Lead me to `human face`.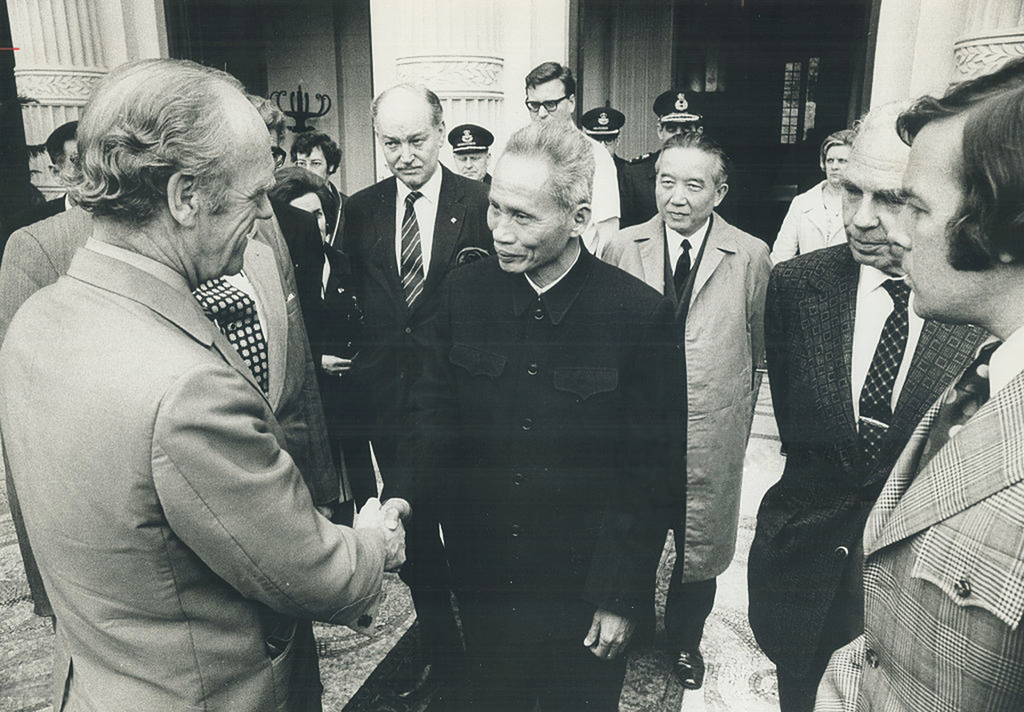
Lead to [left=658, top=165, right=713, bottom=229].
